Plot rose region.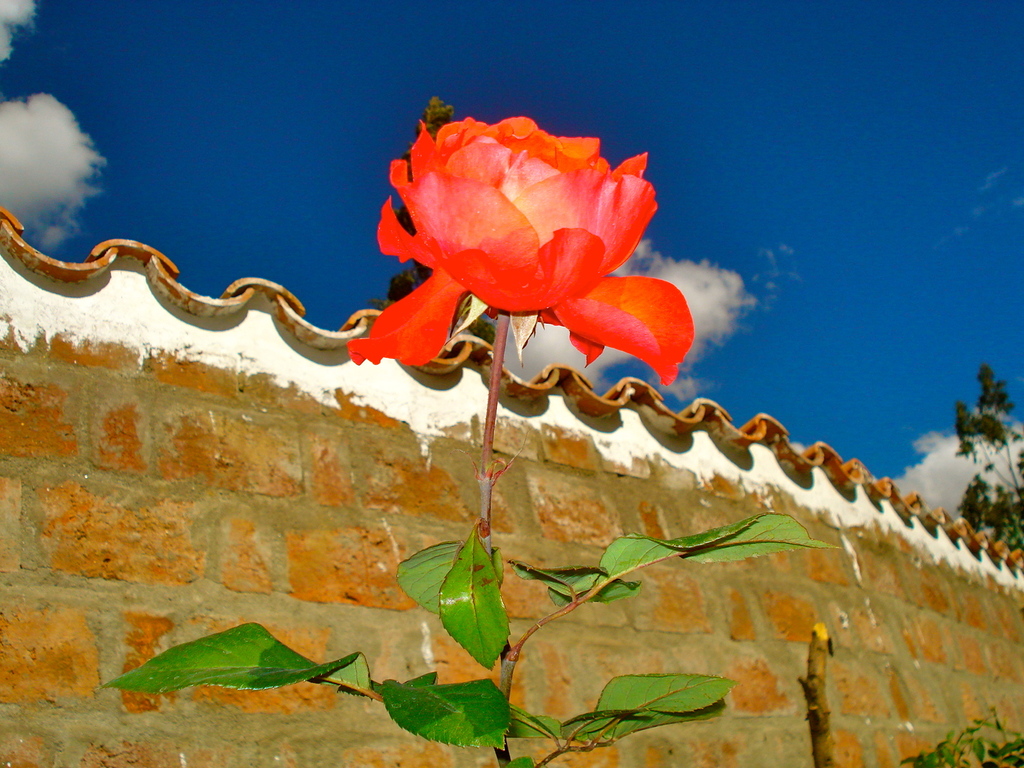
Plotted at x1=346, y1=114, x2=696, y2=387.
